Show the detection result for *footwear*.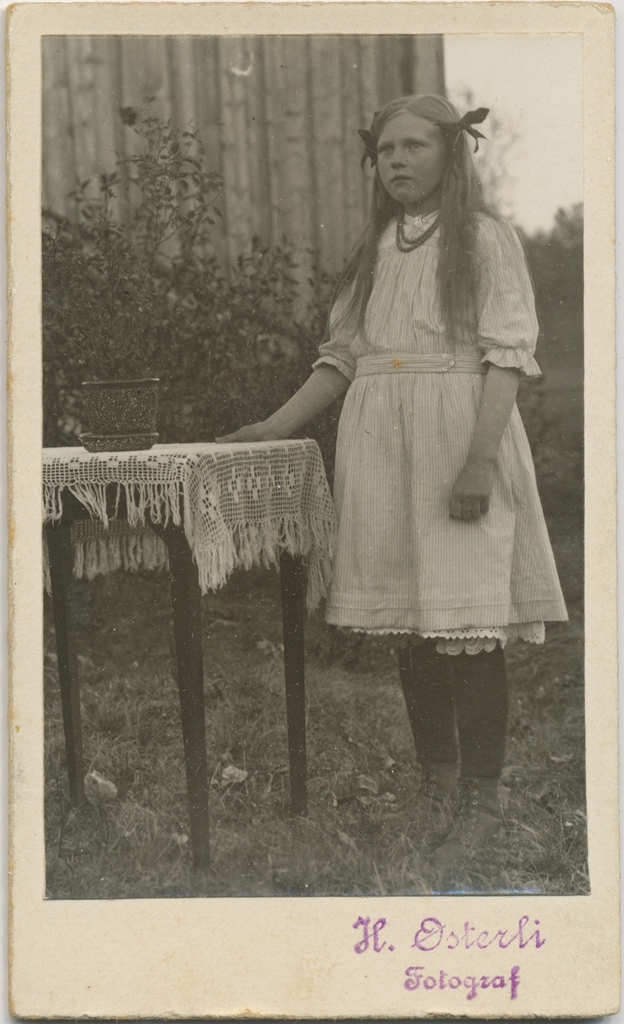
361/758/459/844.
